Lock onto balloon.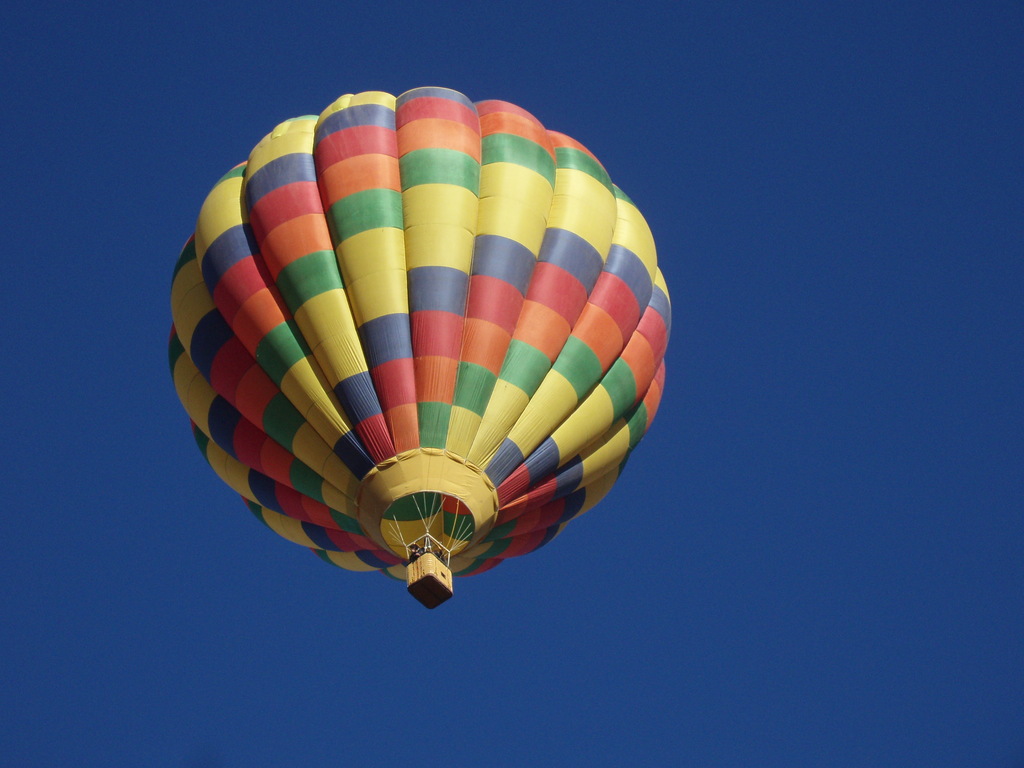
Locked: rect(168, 88, 669, 582).
